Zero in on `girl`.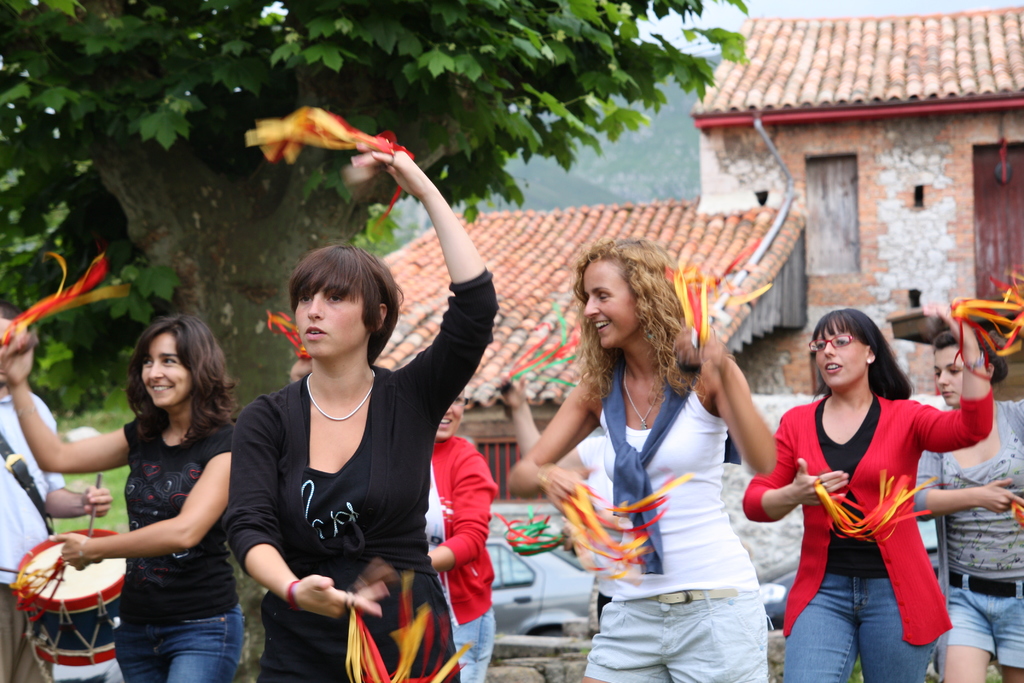
Zeroed in: <region>0, 313, 236, 682</region>.
